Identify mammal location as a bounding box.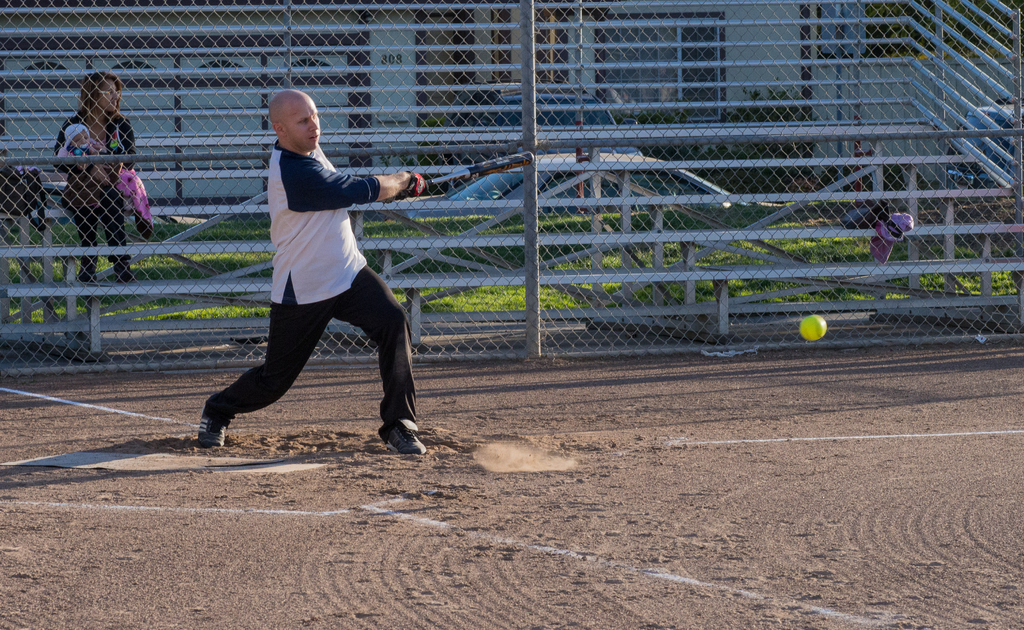
(x1=187, y1=102, x2=426, y2=453).
